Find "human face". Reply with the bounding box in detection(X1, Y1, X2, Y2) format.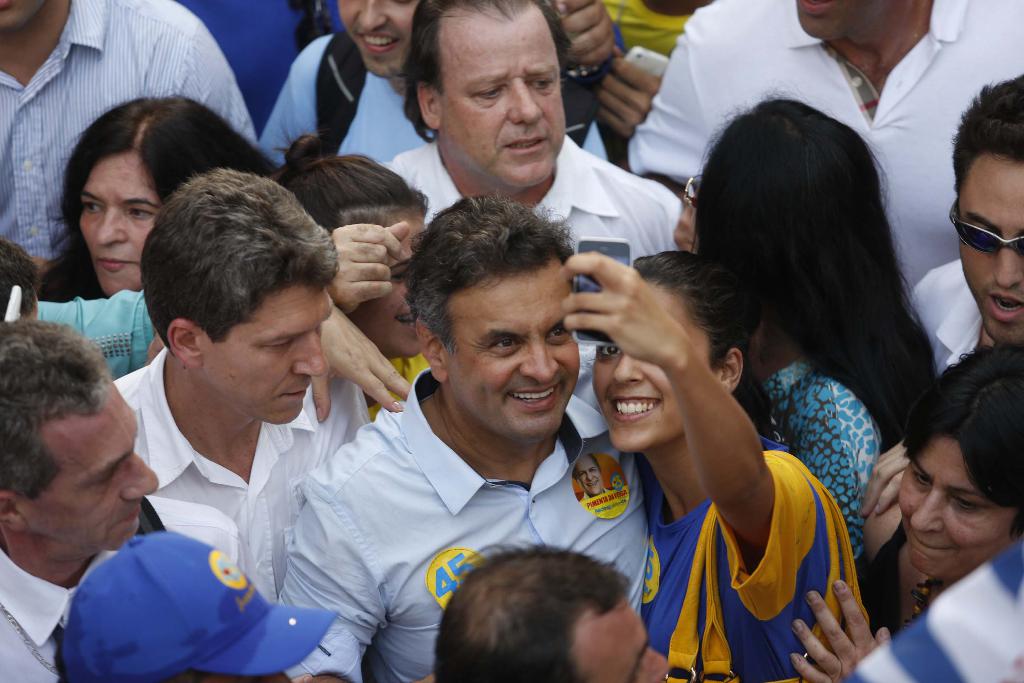
detection(794, 0, 908, 38).
